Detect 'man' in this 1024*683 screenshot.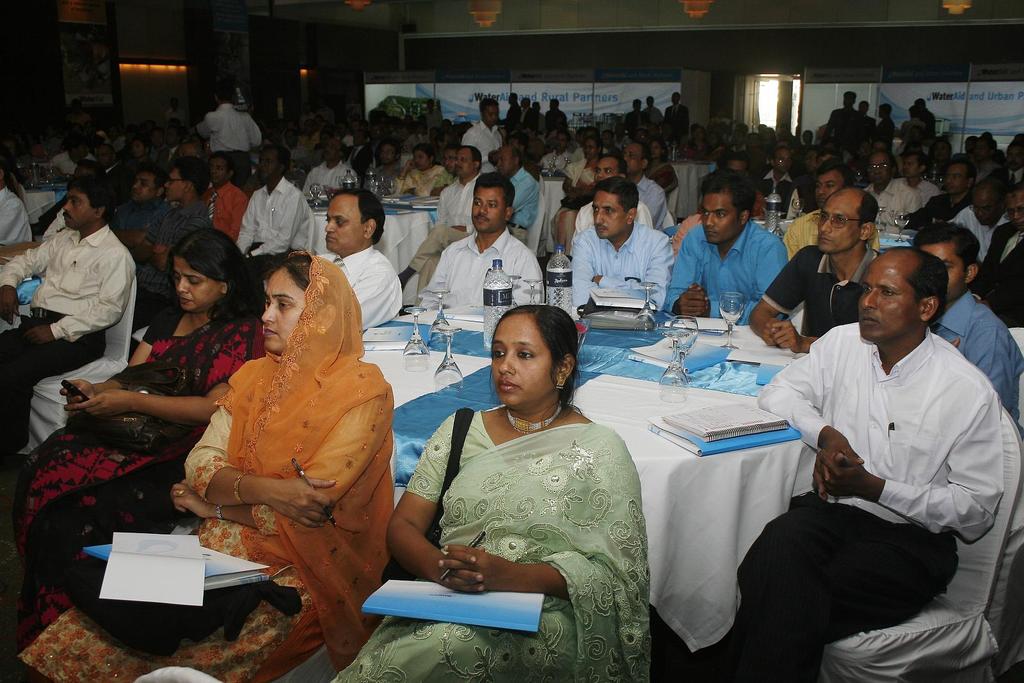
Detection: <bbox>301, 138, 357, 194</bbox>.
